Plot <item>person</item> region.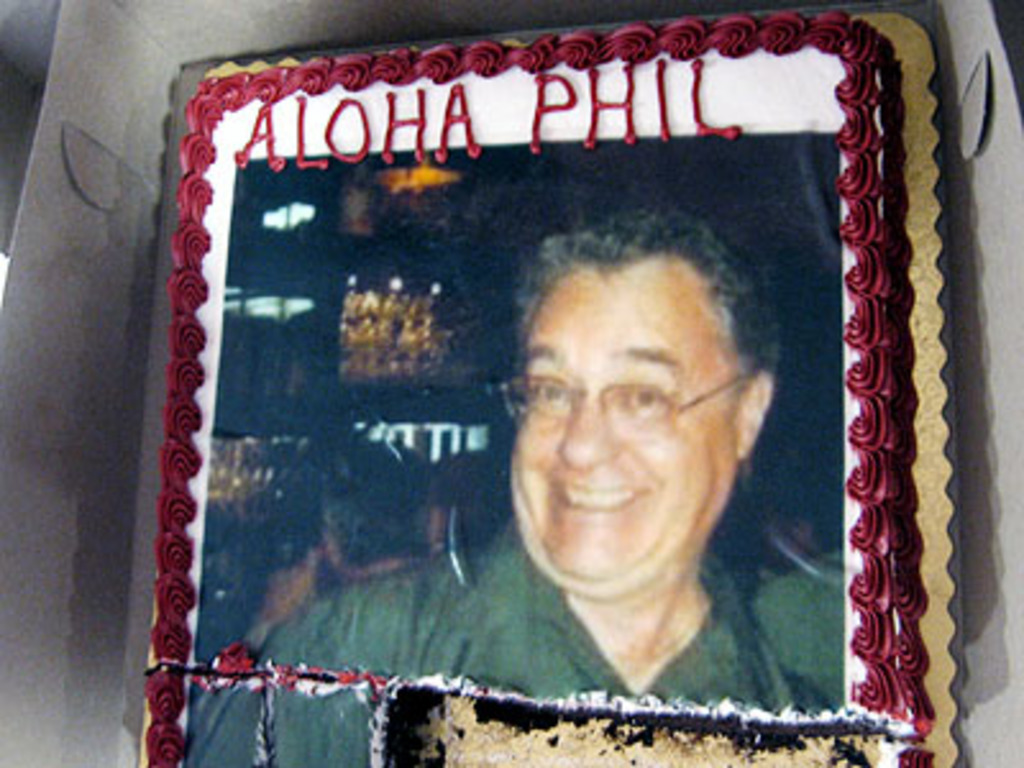
Plotted at box=[184, 200, 835, 765].
